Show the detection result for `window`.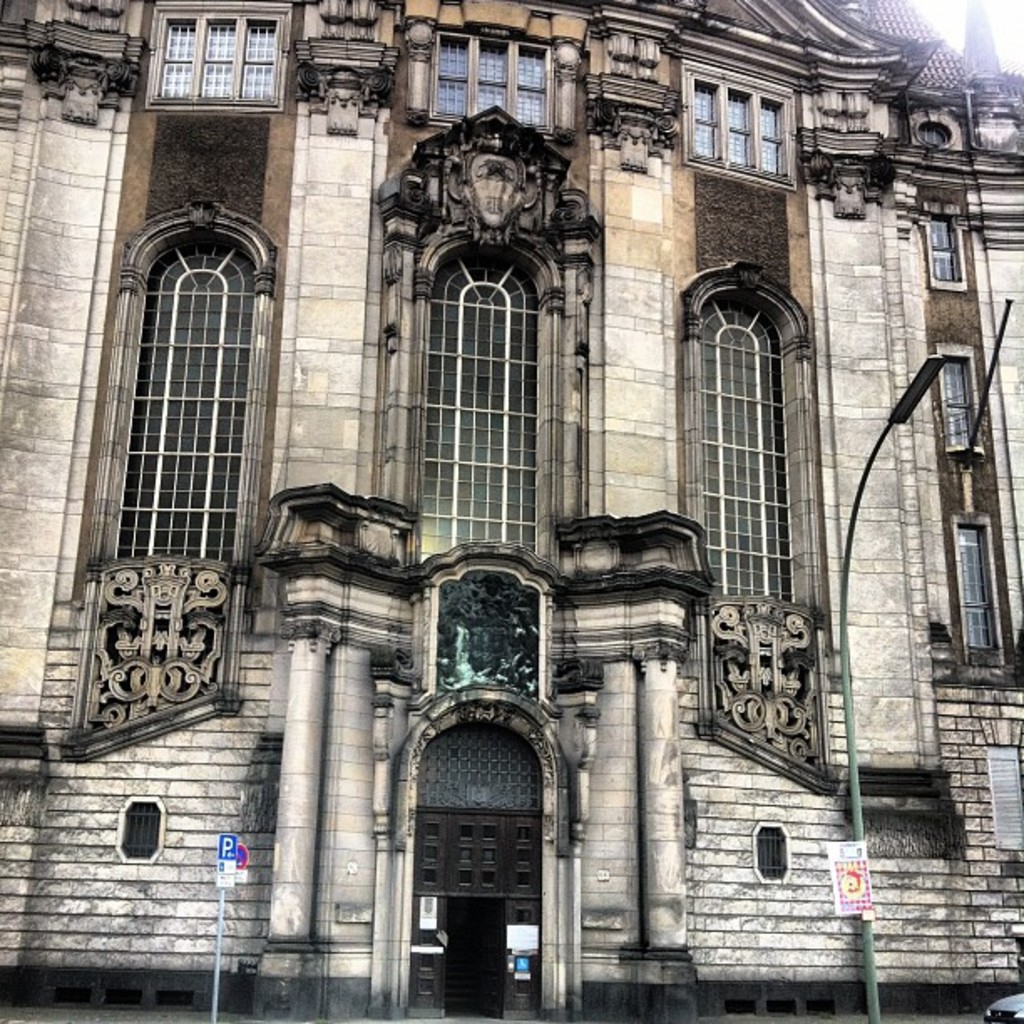
<box>693,72,781,177</box>.
